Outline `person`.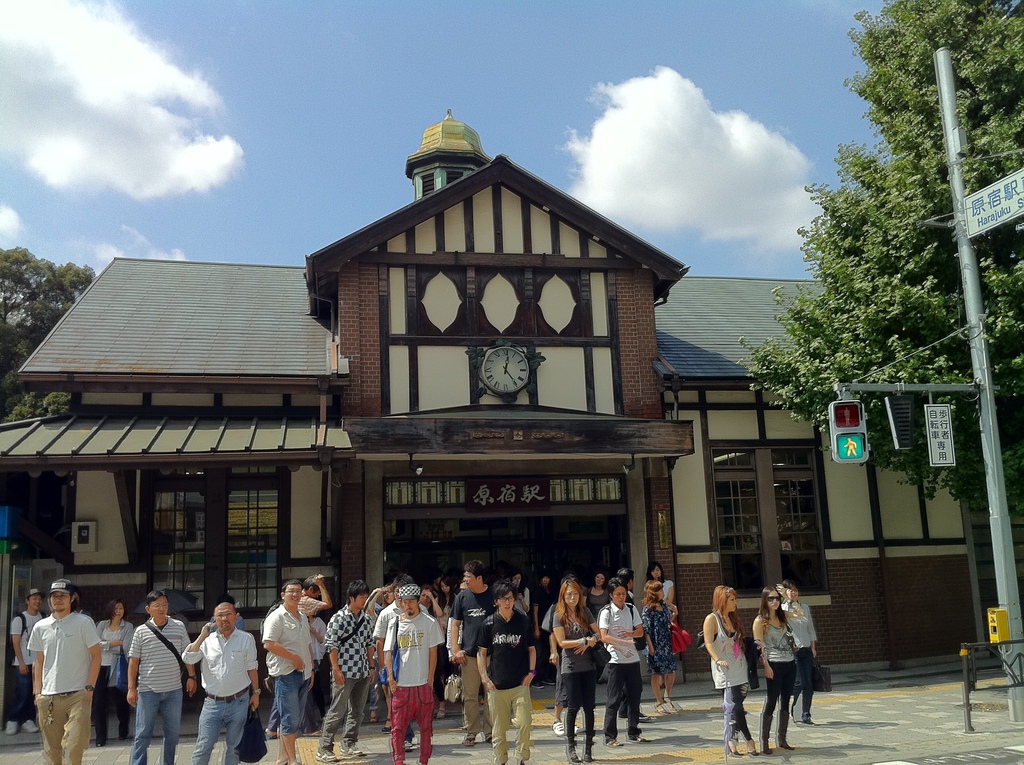
Outline: bbox=(536, 572, 576, 738).
